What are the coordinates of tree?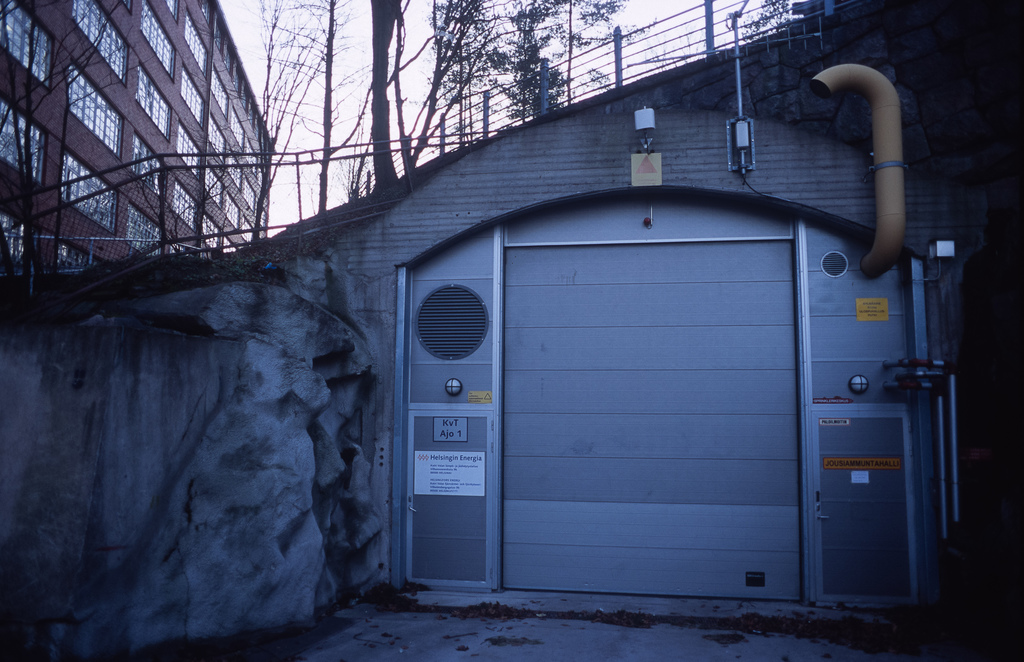
[left=202, top=0, right=302, bottom=272].
